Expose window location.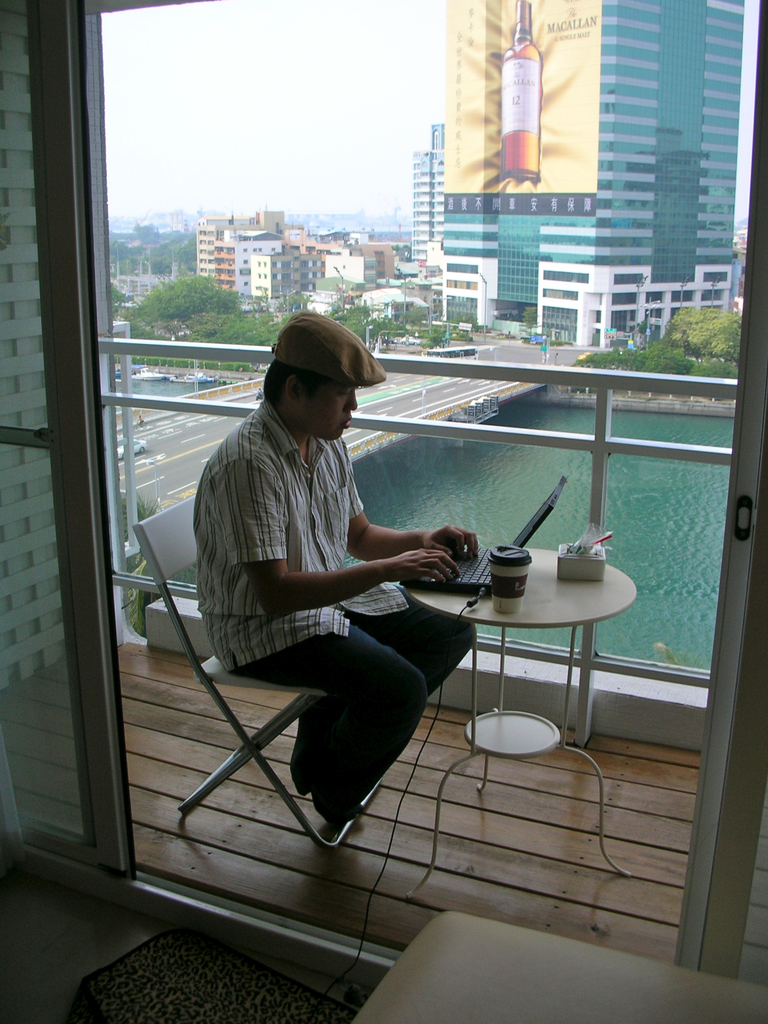
Exposed at bbox=(257, 260, 262, 267).
